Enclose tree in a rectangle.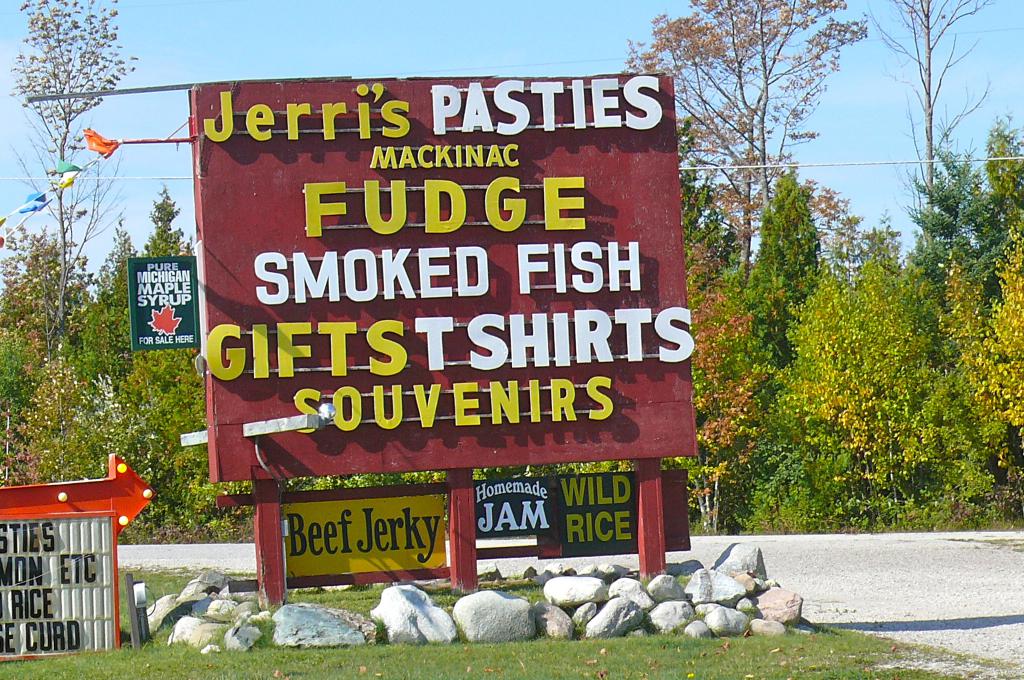
742 216 970 525.
